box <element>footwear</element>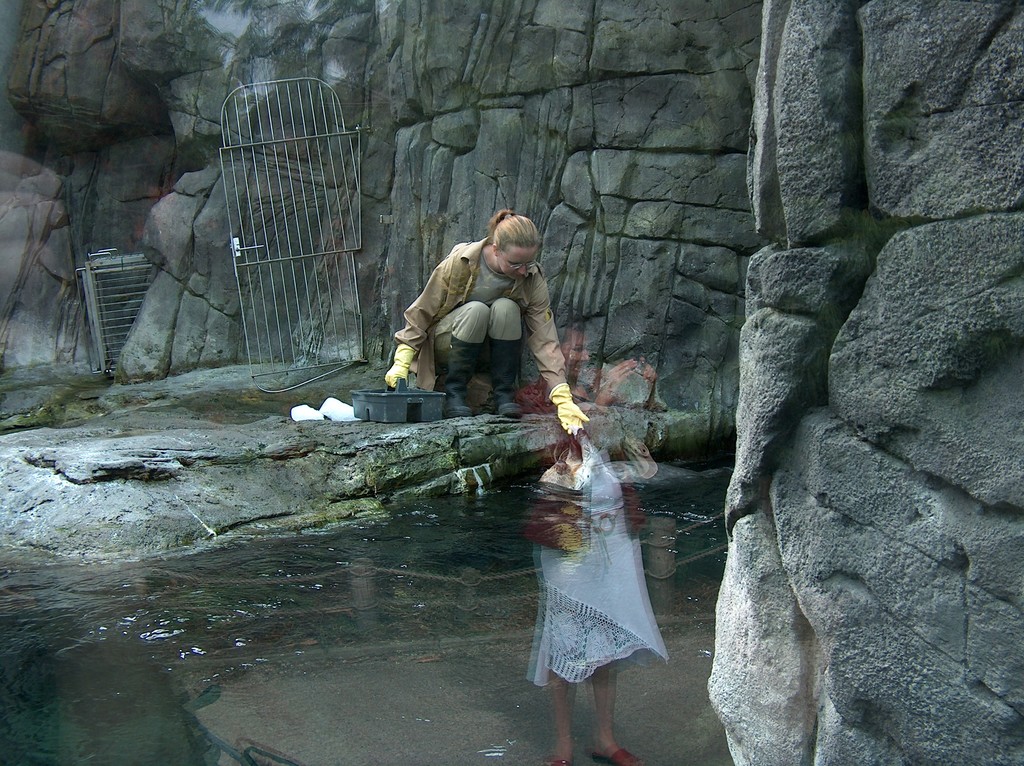
box(586, 746, 648, 765)
